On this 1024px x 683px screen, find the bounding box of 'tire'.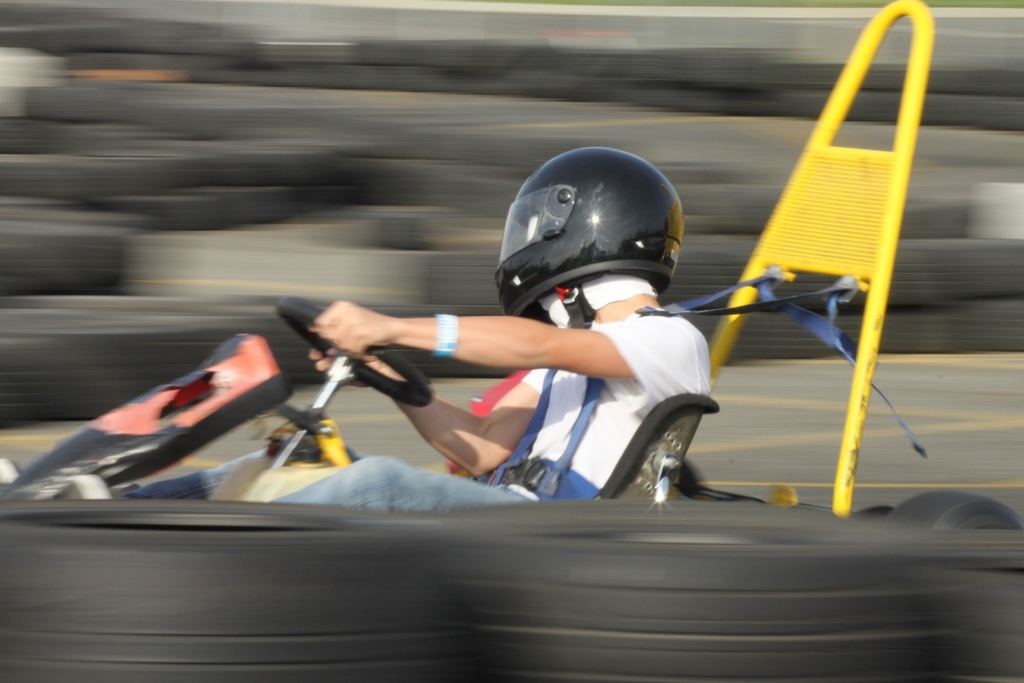
Bounding box: 883:491:1023:534.
